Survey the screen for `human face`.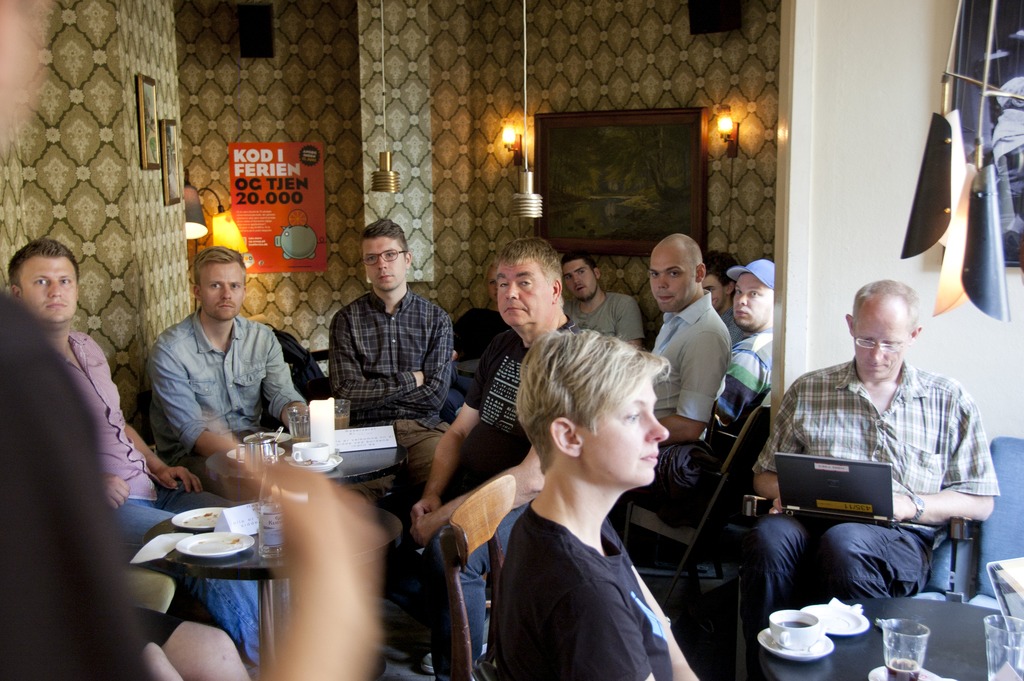
Survey found: l=20, t=254, r=79, b=322.
